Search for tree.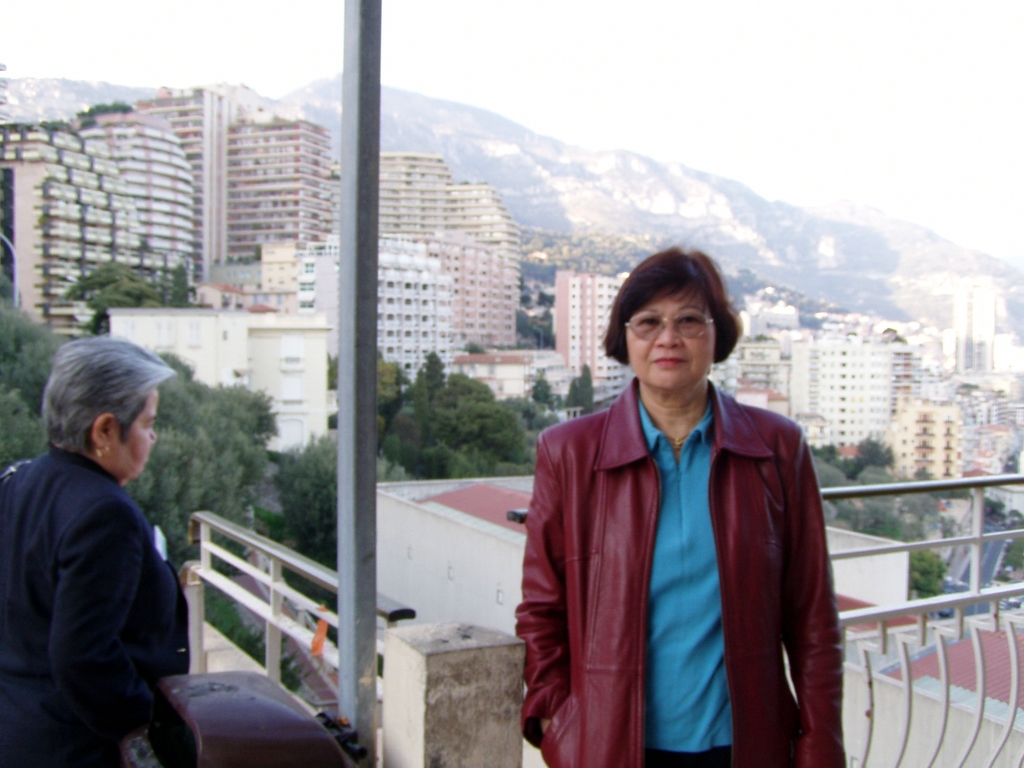
Found at detection(985, 493, 1010, 520).
